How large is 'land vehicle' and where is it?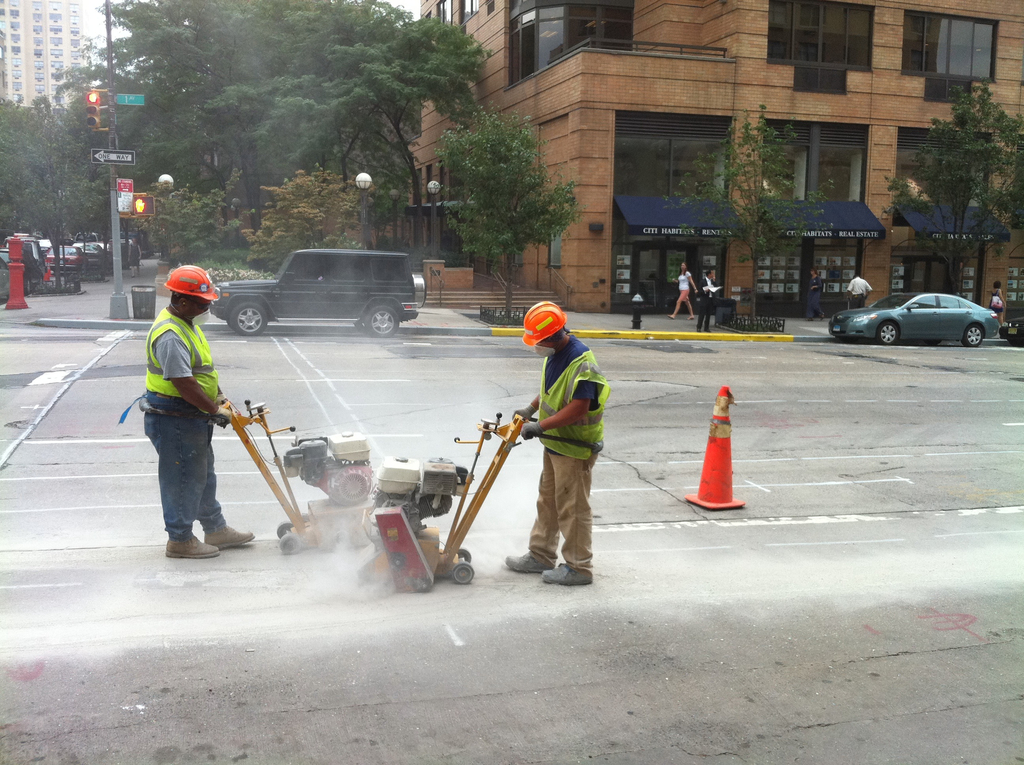
Bounding box: region(37, 238, 54, 255).
